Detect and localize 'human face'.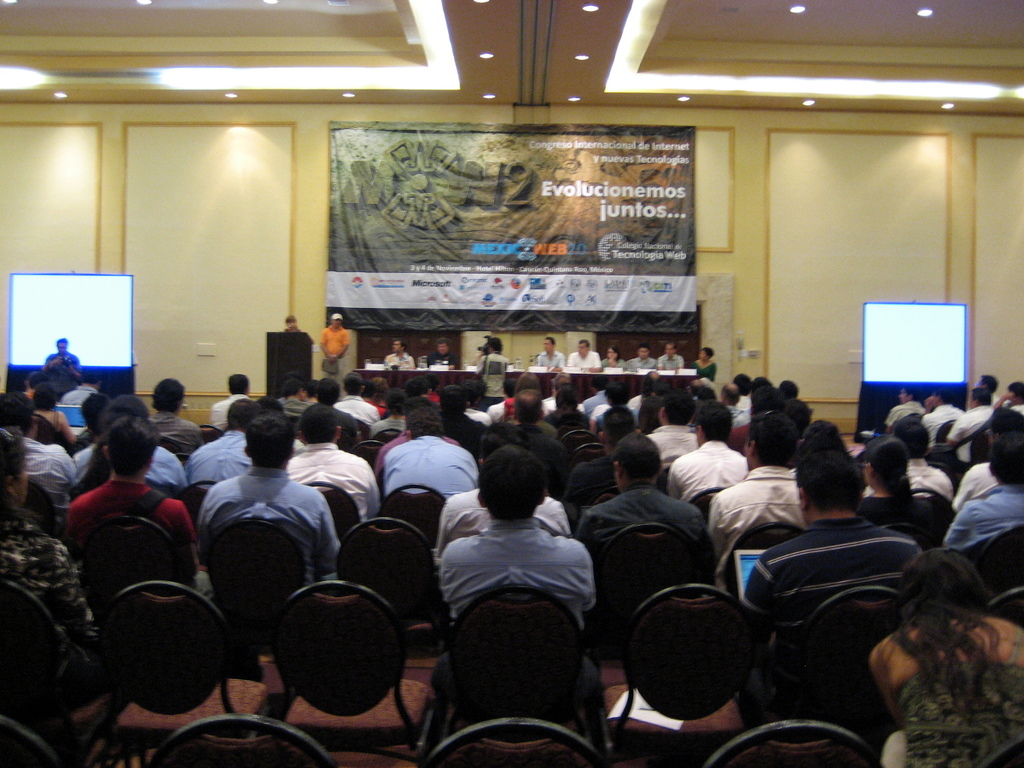
Localized at <box>607,348,618,363</box>.
